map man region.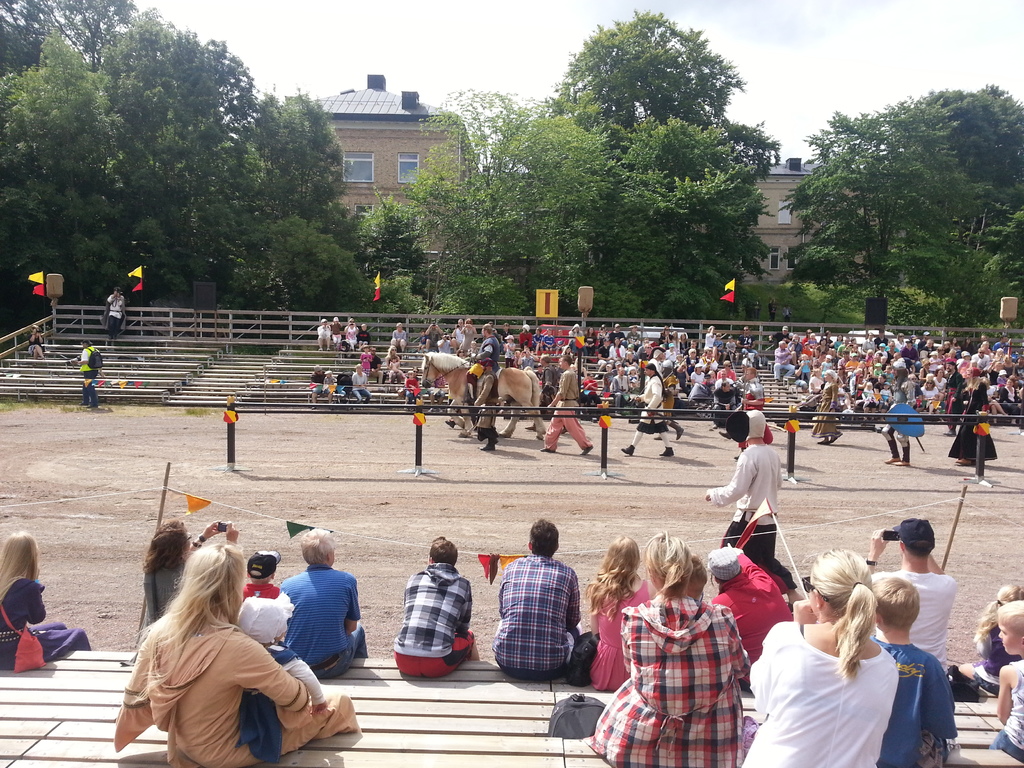
Mapped to select_region(542, 356, 595, 454).
